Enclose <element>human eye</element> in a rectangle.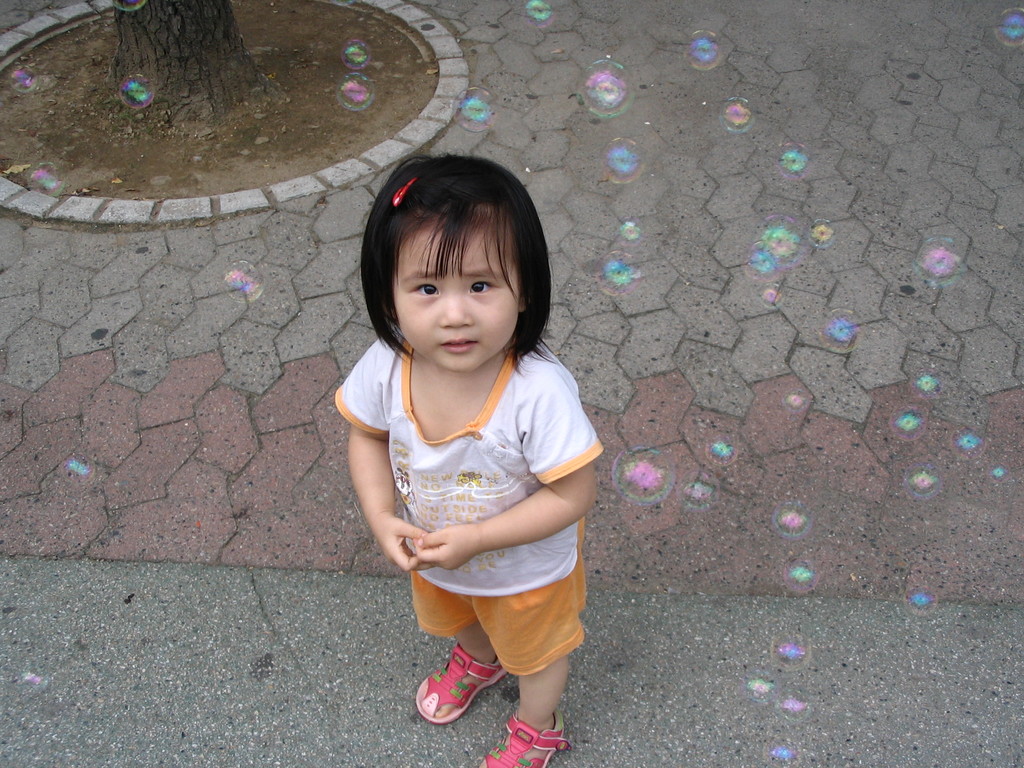
detection(463, 278, 493, 302).
